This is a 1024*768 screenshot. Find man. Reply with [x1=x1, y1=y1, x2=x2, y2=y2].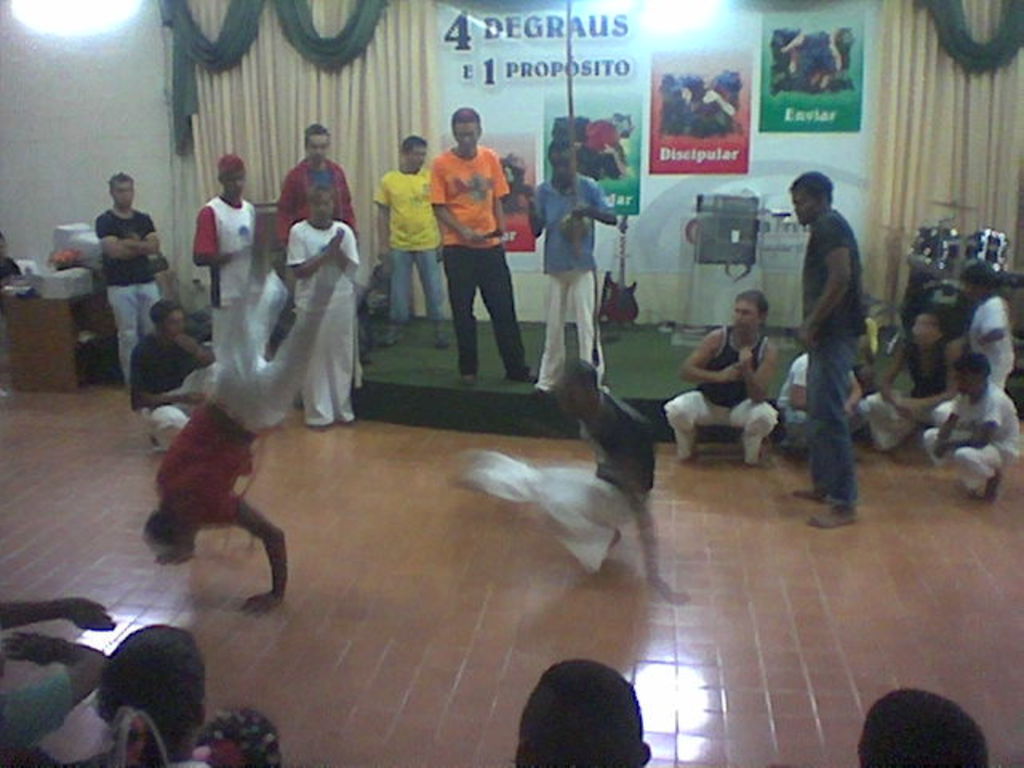
[x1=371, y1=133, x2=456, y2=346].
